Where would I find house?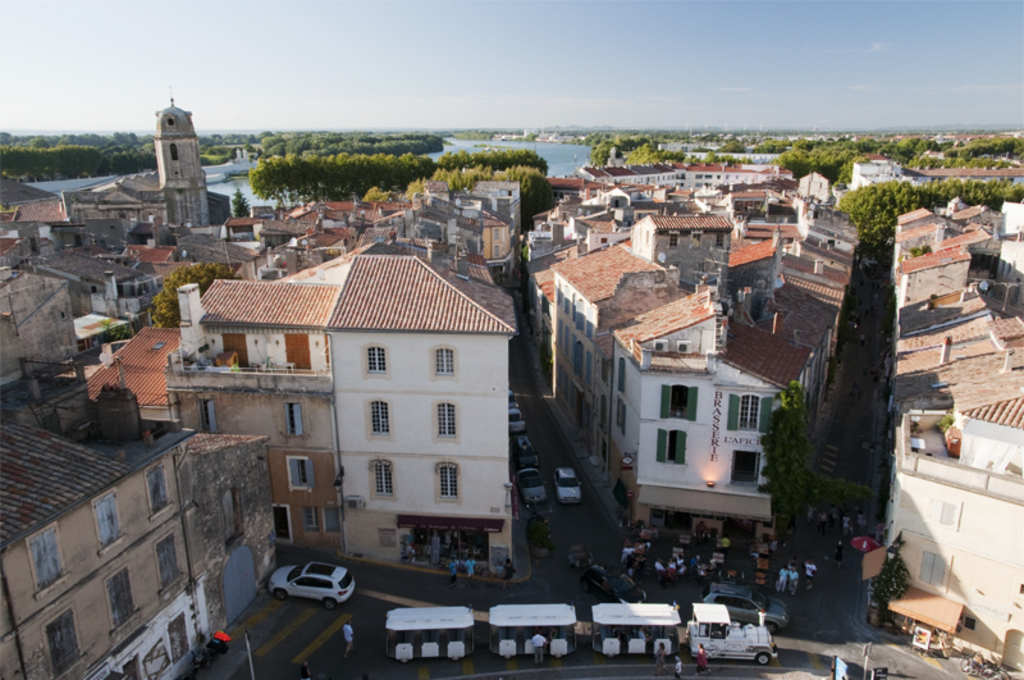
At [left=291, top=198, right=317, bottom=231].
